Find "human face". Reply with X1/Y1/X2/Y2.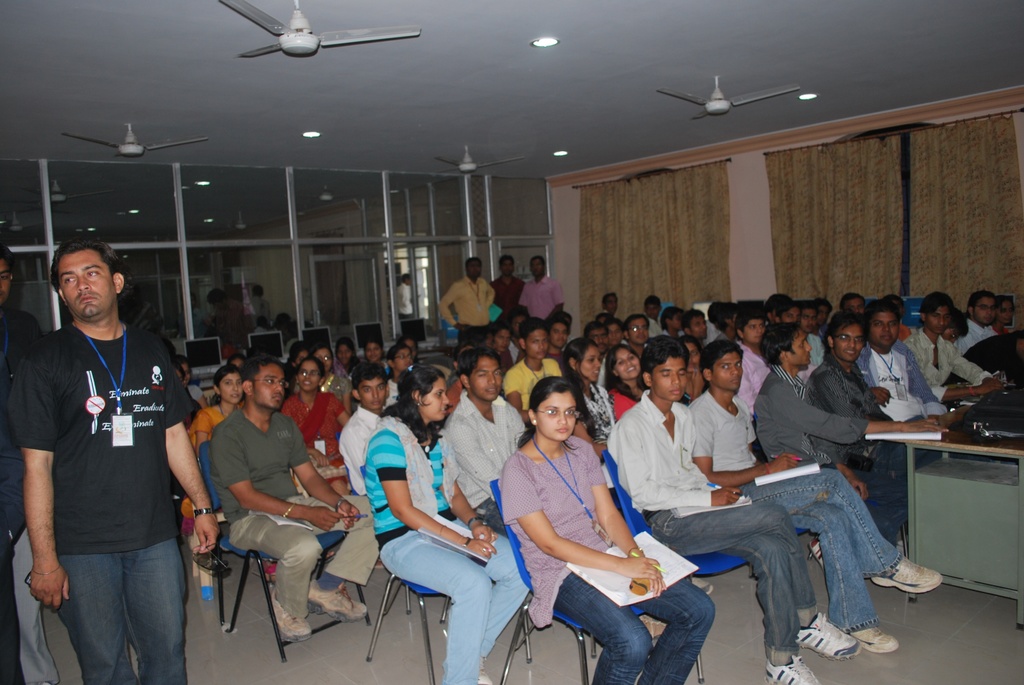
0/264/10/301.
